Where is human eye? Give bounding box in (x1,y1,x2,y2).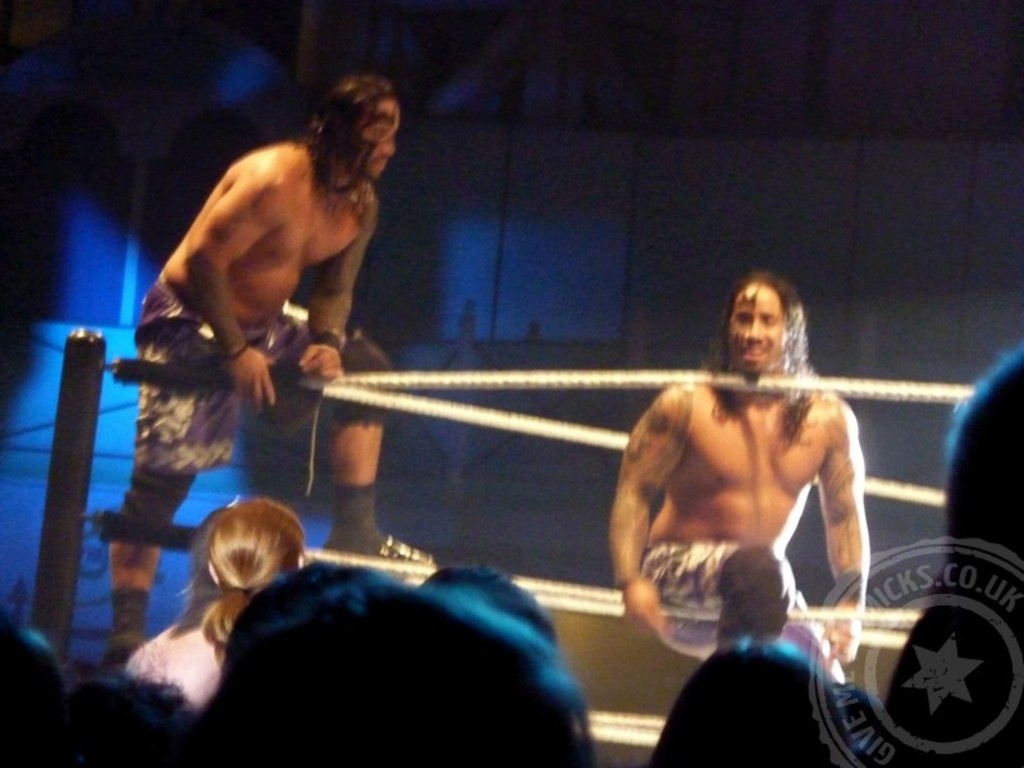
(763,314,776,329).
